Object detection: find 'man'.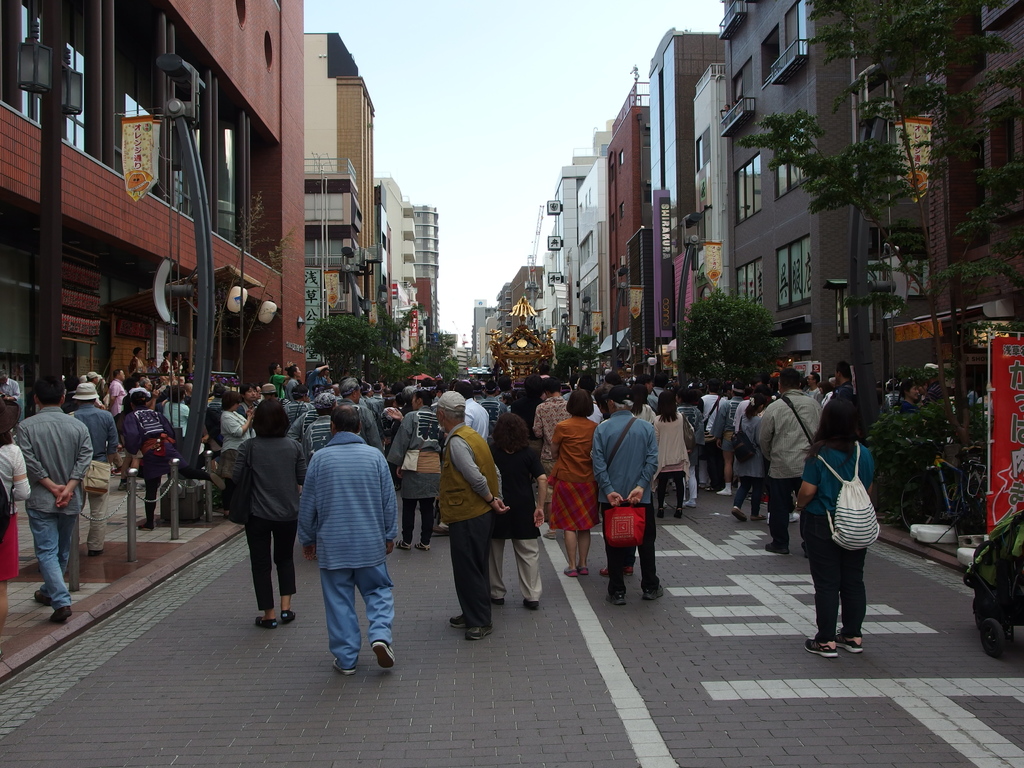
crop(442, 385, 504, 646).
